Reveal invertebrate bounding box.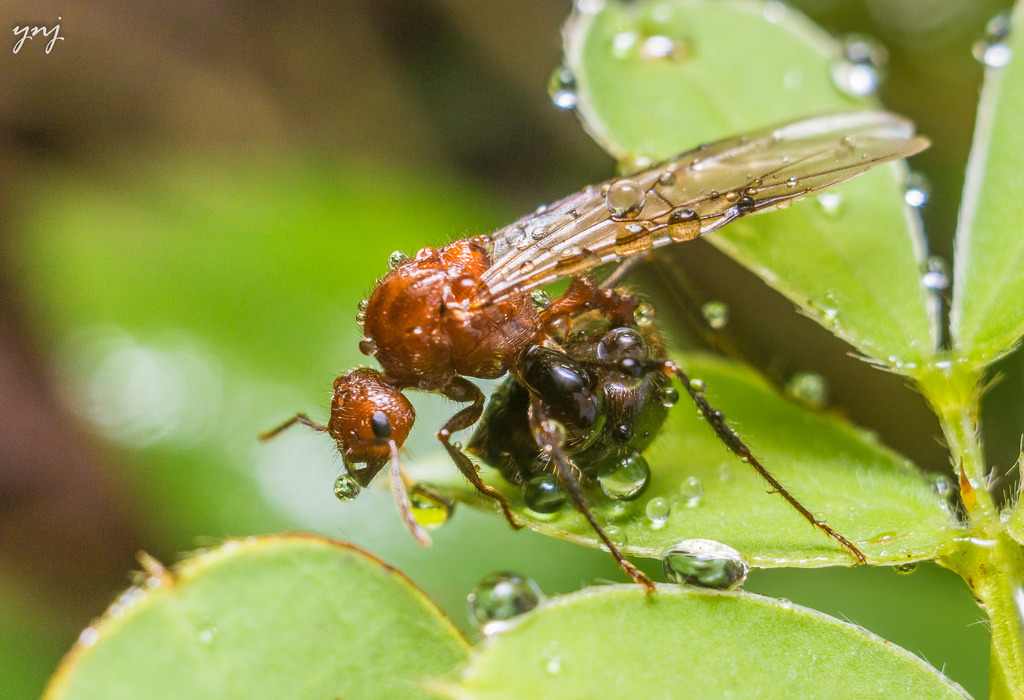
Revealed: <region>259, 109, 932, 594</region>.
